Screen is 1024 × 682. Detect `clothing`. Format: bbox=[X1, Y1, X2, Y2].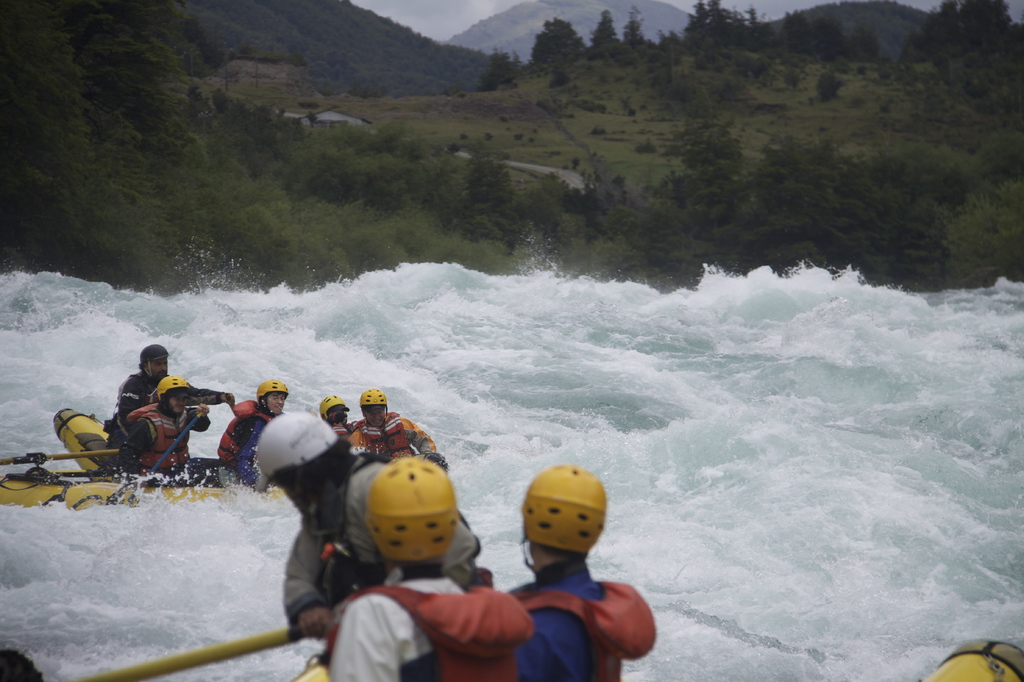
bbox=[508, 563, 596, 681].
